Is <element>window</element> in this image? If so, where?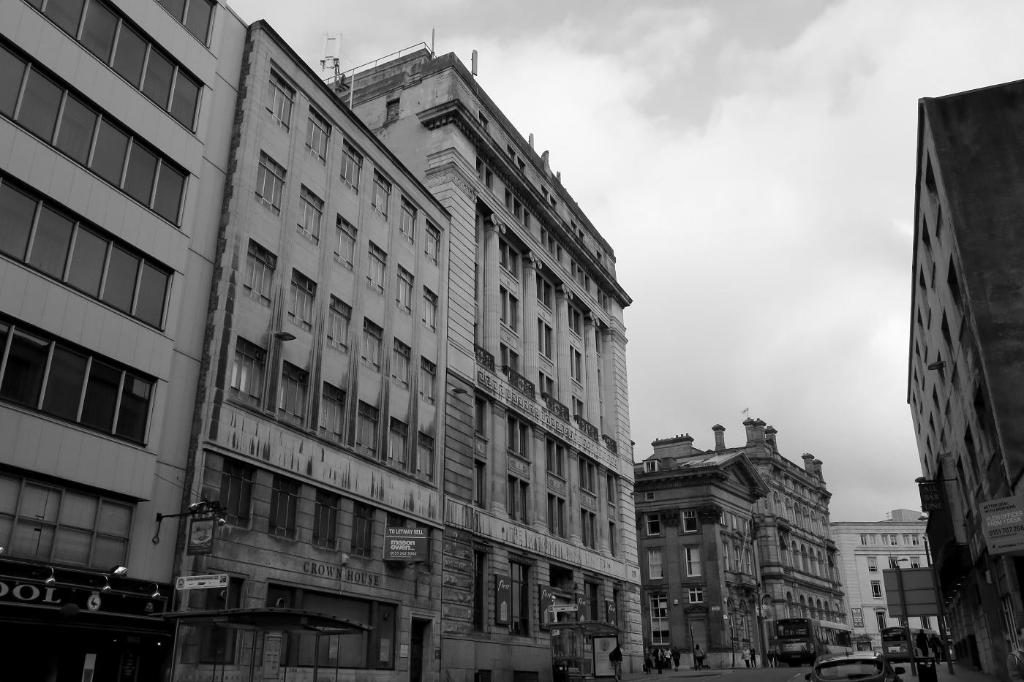
Yes, at left=358, top=316, right=384, bottom=372.
